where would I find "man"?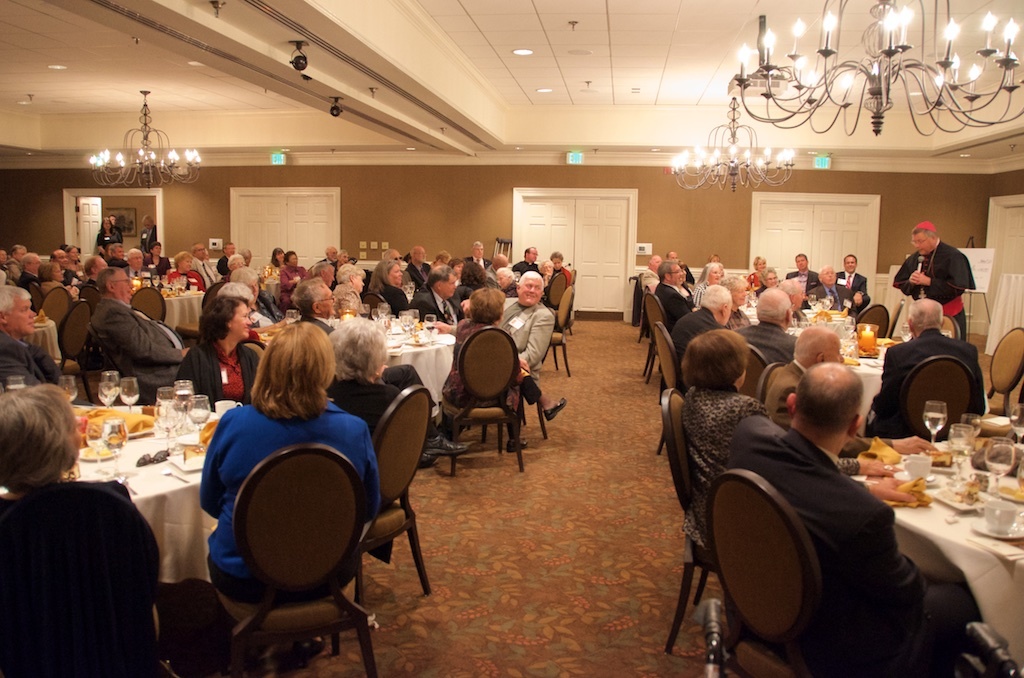
At x1=805 y1=260 x2=853 y2=322.
